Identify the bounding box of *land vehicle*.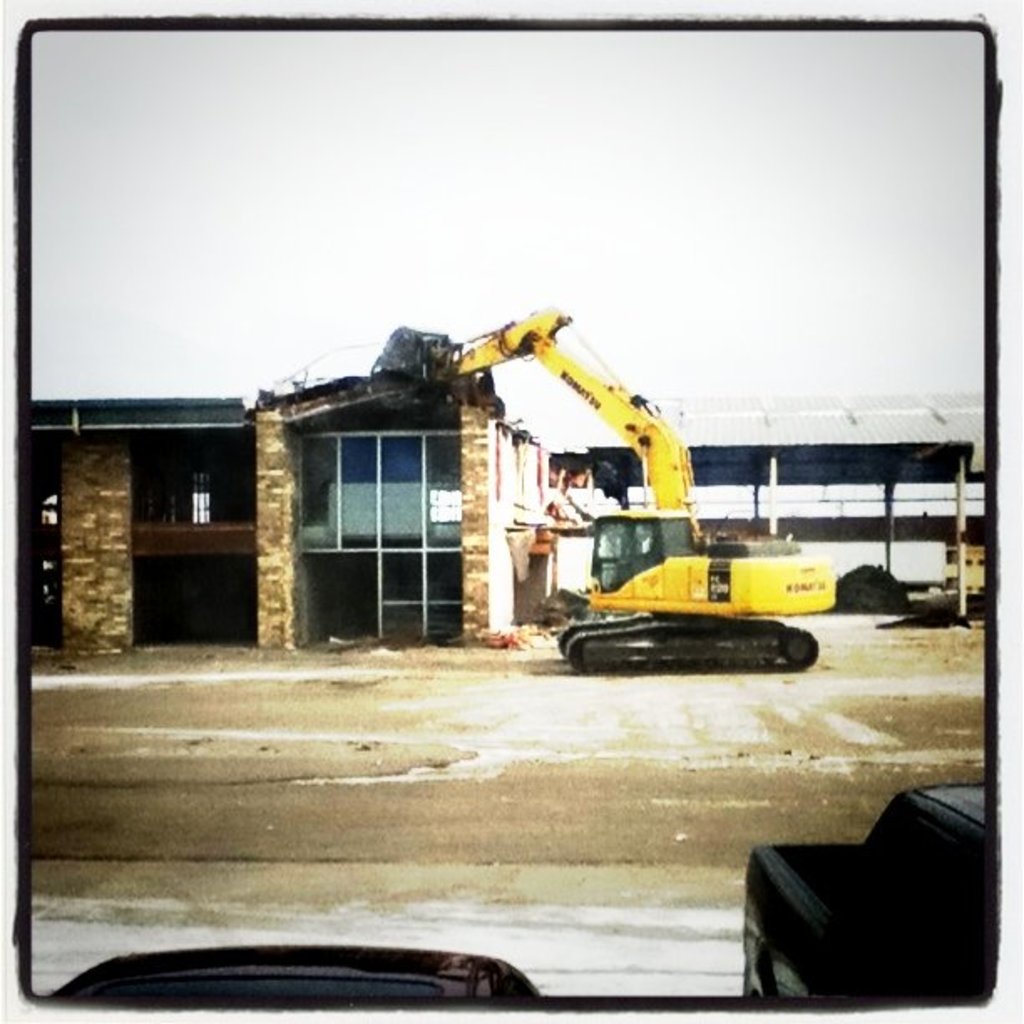
Rect(743, 786, 986, 1009).
